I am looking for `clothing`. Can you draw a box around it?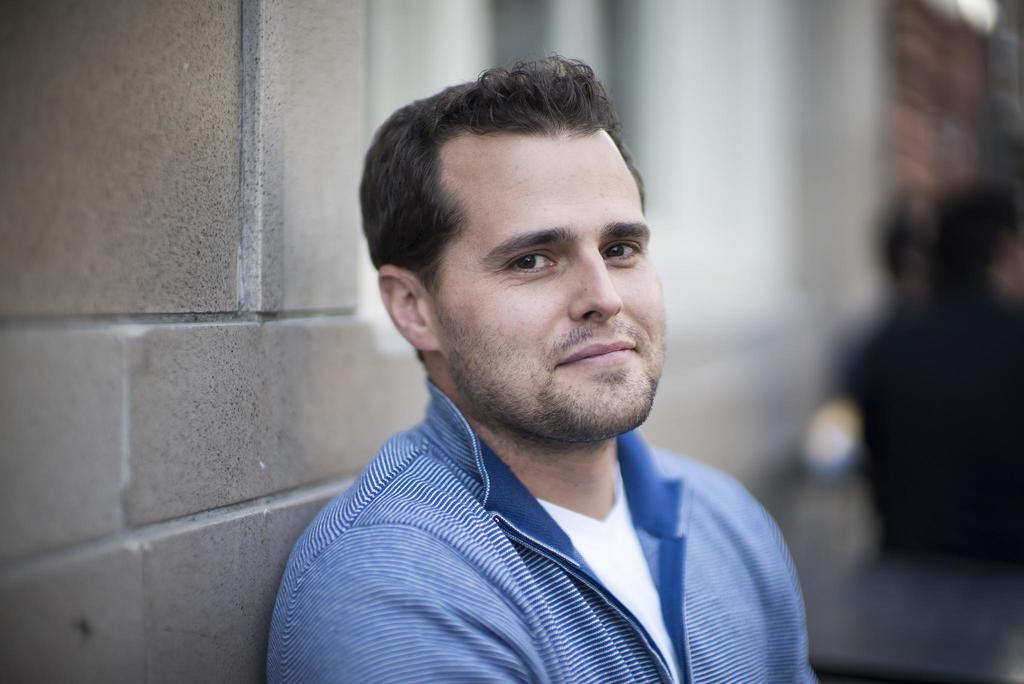
Sure, the bounding box is rect(264, 375, 814, 683).
